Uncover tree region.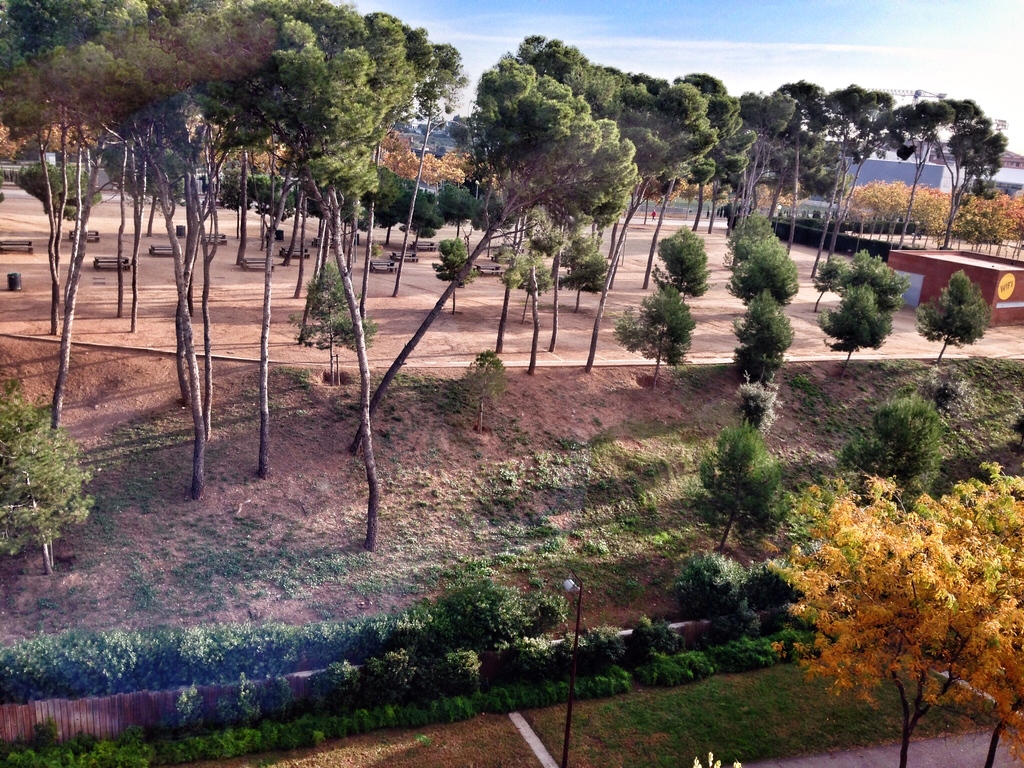
Uncovered: <region>44, 45, 206, 500</region>.
